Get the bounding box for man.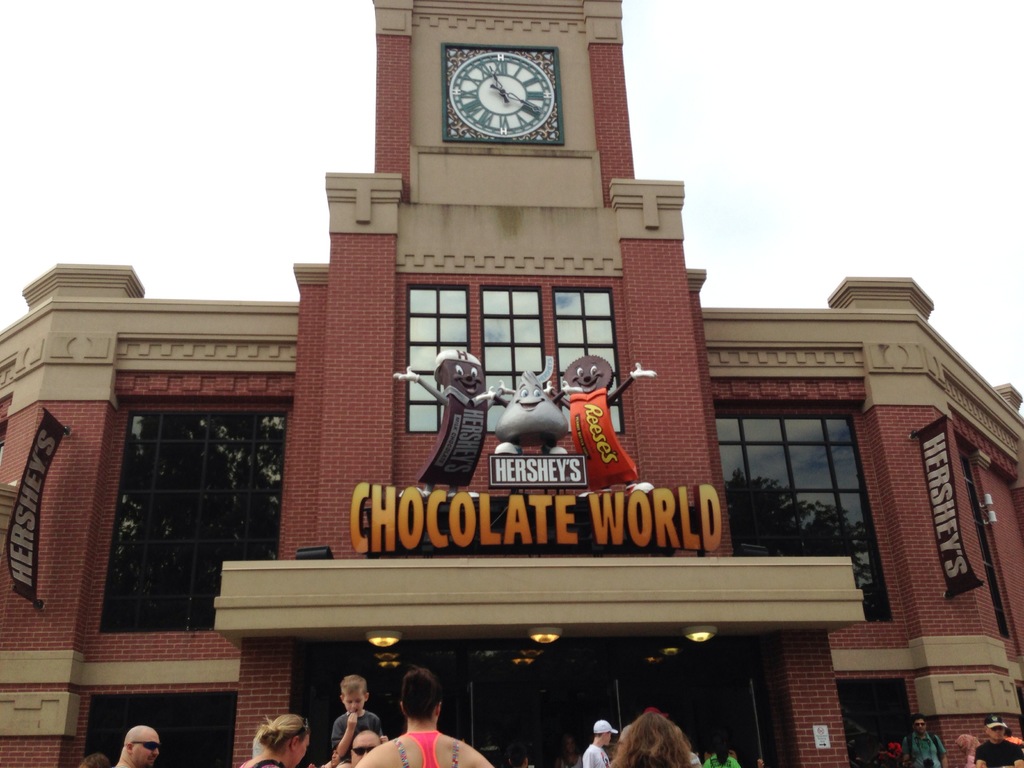
972 712 1023 767.
